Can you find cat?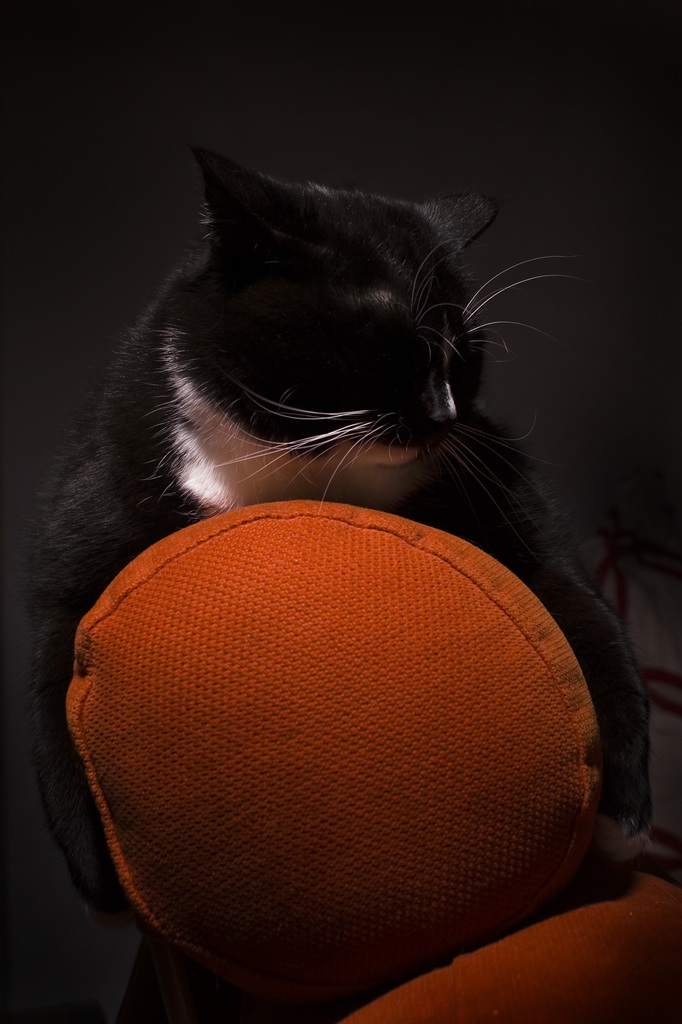
Yes, bounding box: l=35, t=149, r=650, b=1023.
